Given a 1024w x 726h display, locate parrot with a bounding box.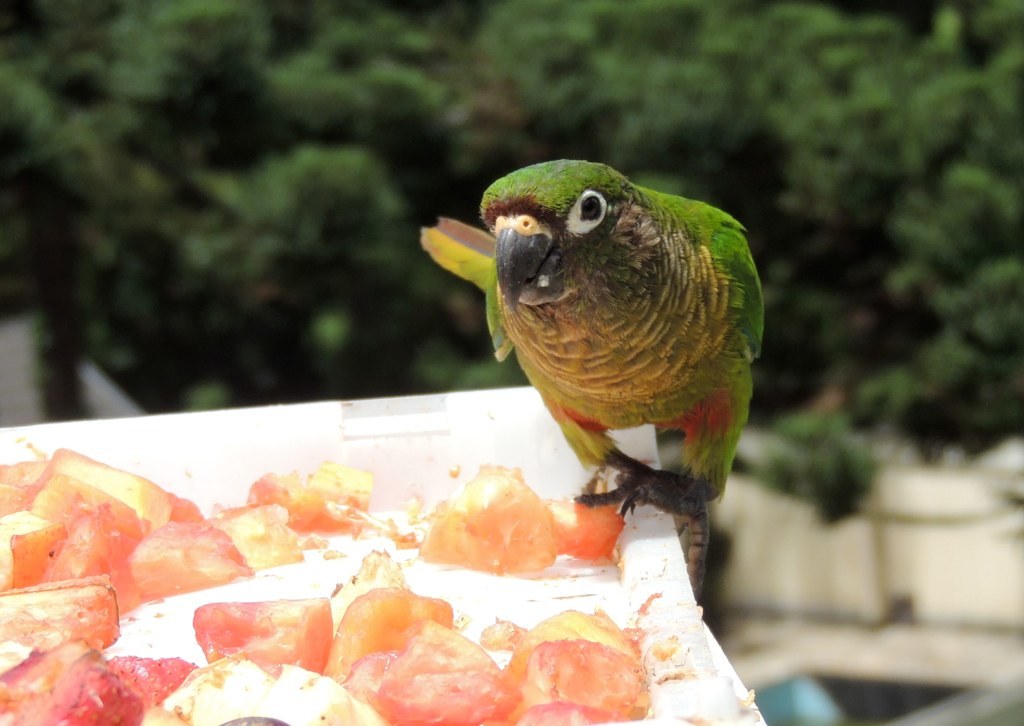
Located: <region>420, 156, 768, 575</region>.
